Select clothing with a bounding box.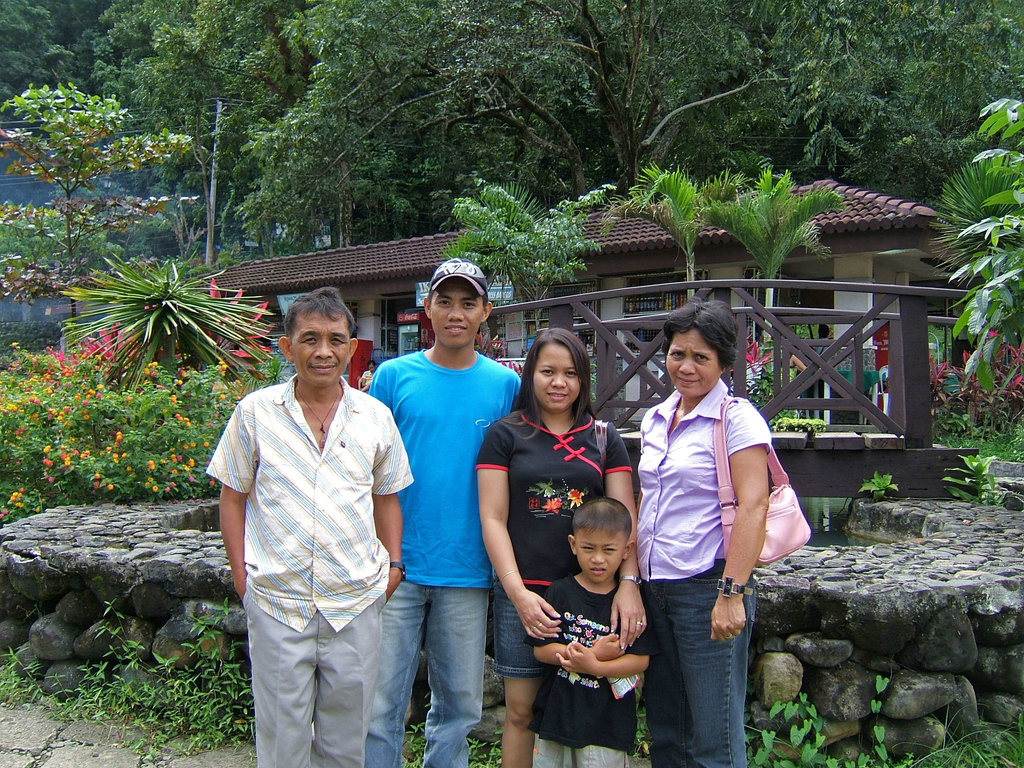
(left=636, top=373, right=776, bottom=767).
